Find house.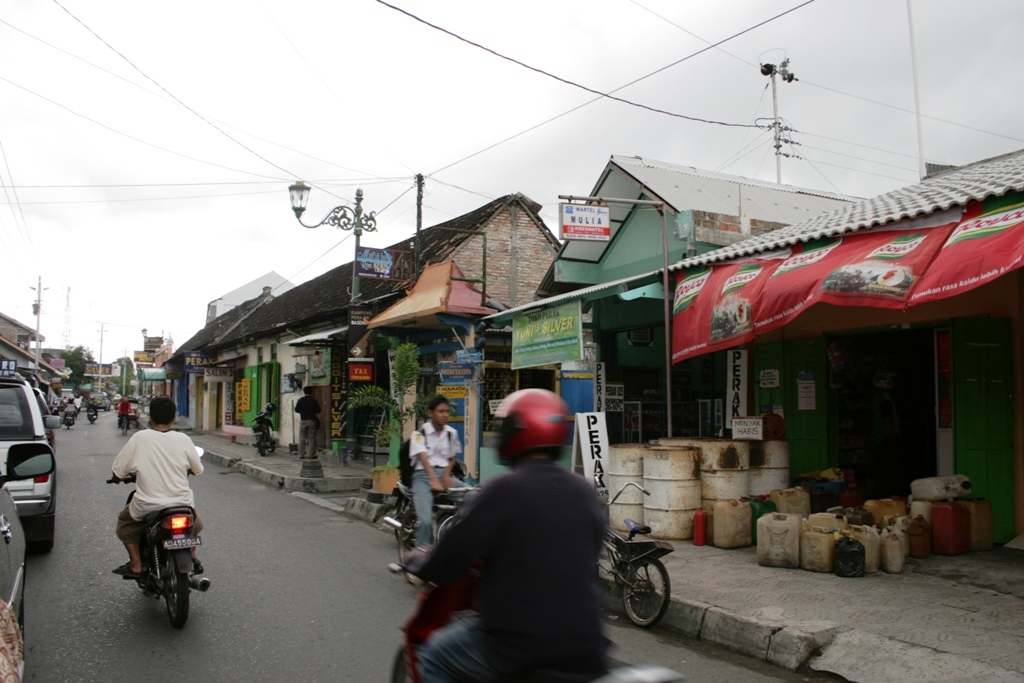
(x1=208, y1=191, x2=519, y2=501).
